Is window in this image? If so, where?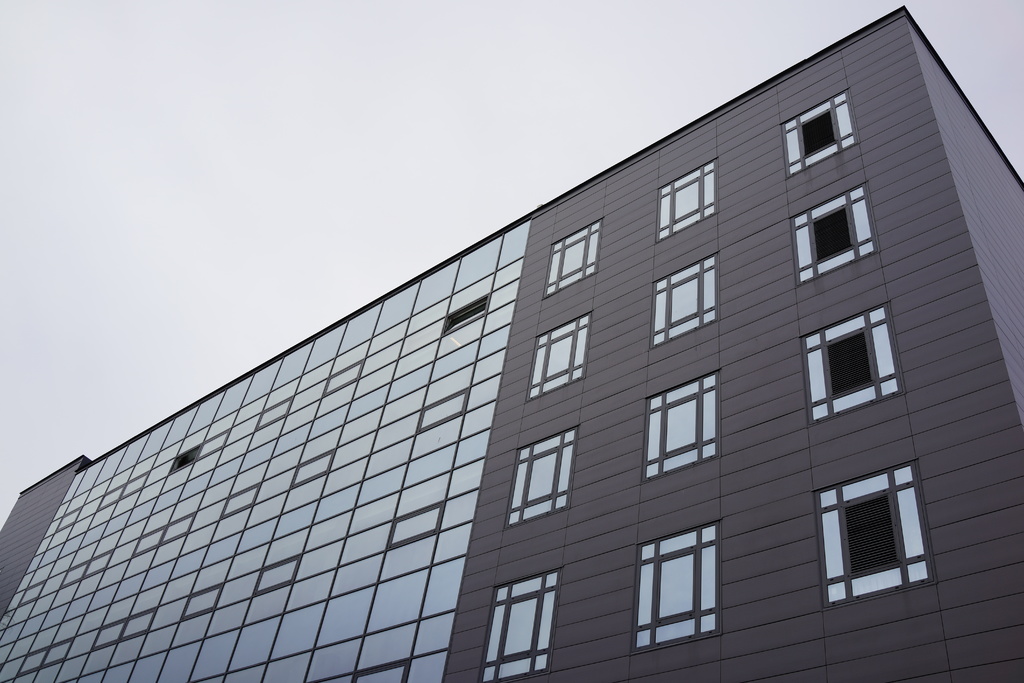
Yes, at (left=499, top=424, right=577, bottom=533).
